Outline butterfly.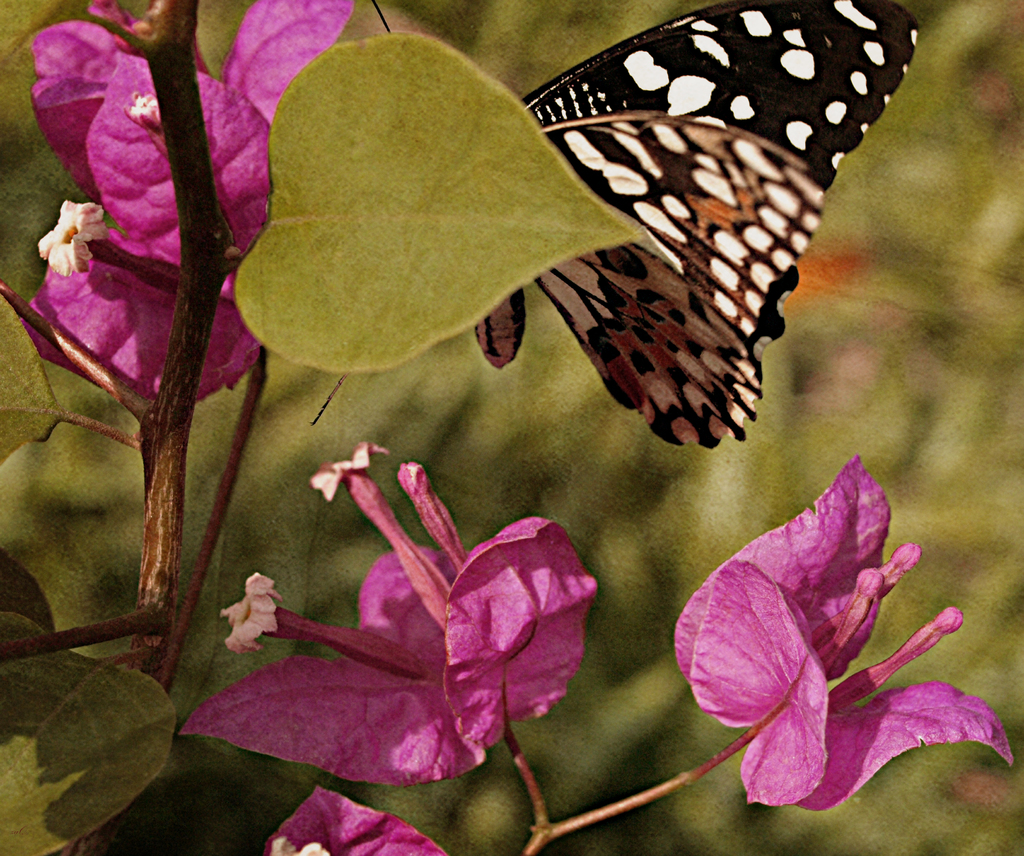
Outline: BBox(314, 0, 916, 448).
